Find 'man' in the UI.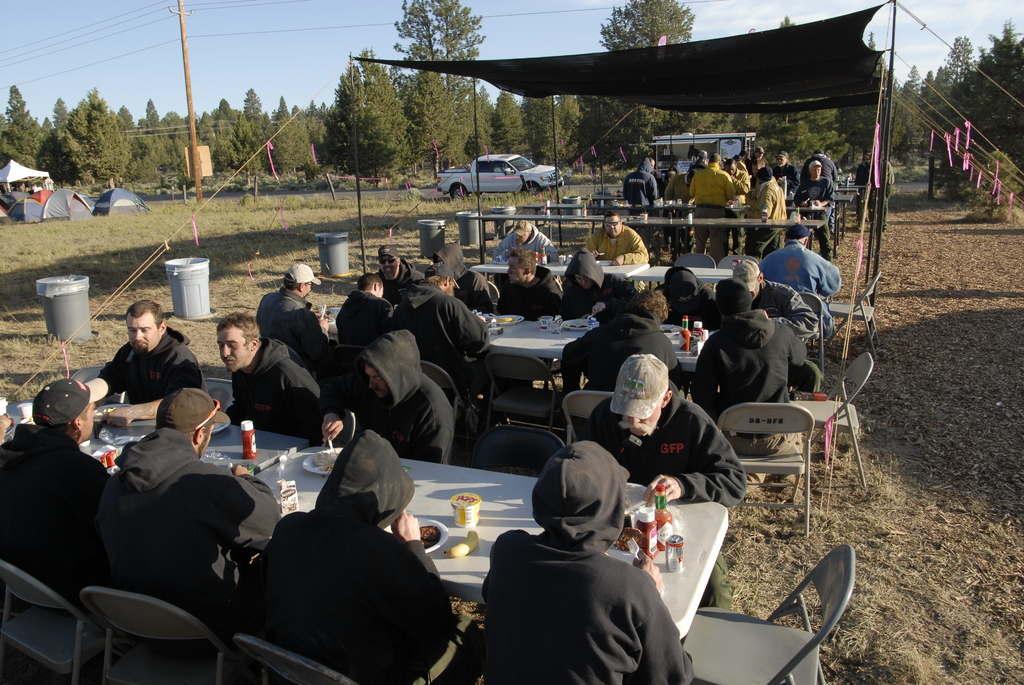
UI element at region(584, 354, 748, 611).
